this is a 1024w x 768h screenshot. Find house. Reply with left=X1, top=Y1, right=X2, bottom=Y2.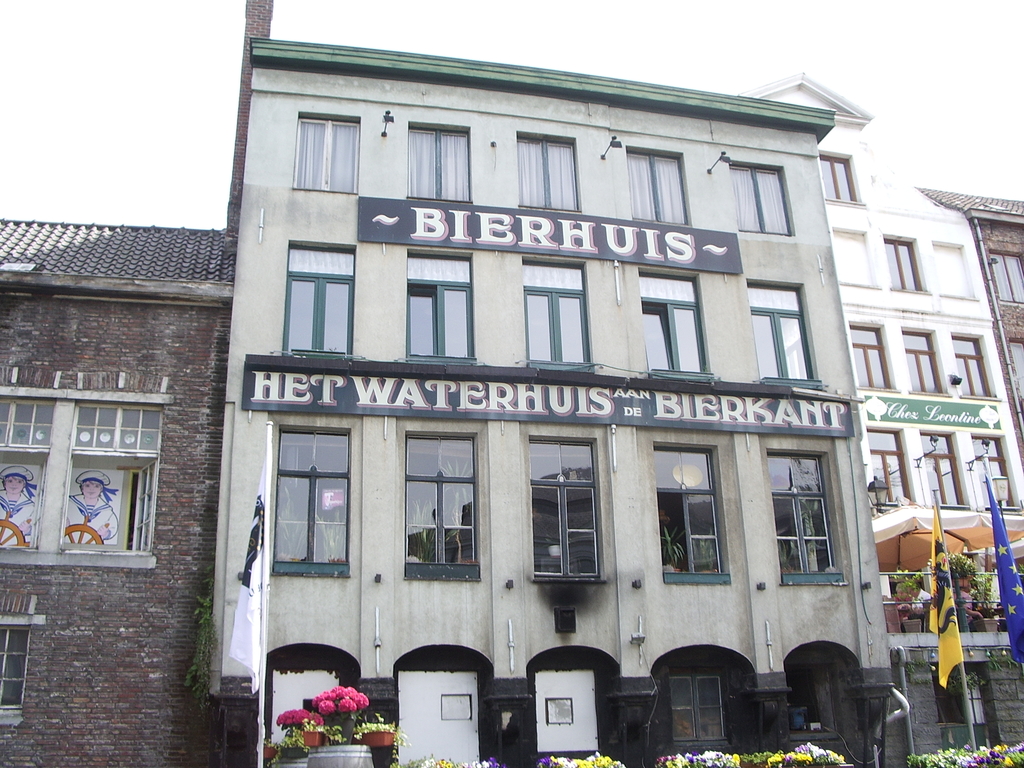
left=724, top=65, right=1023, bottom=767.
